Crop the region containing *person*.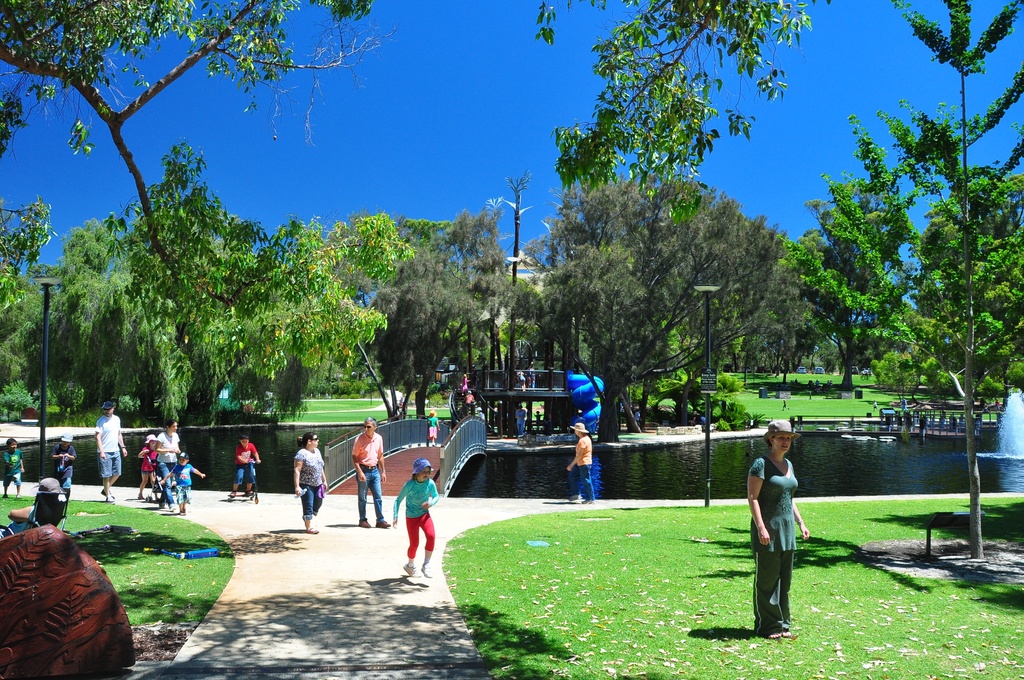
Crop region: locate(746, 418, 808, 638).
